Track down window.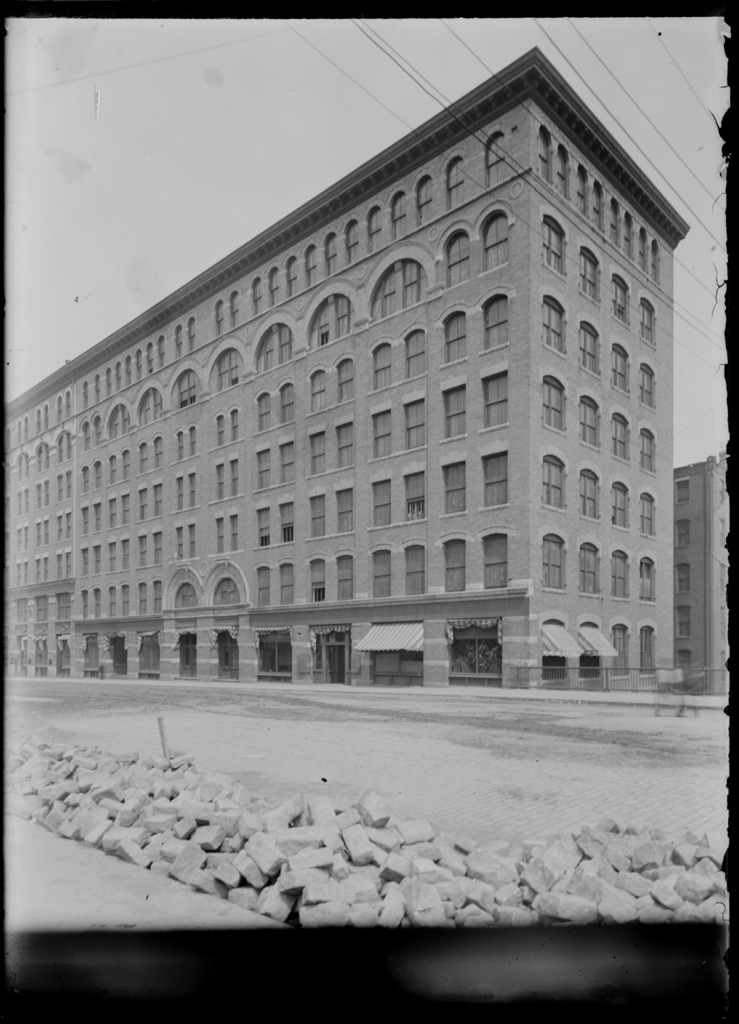
Tracked to select_region(118, 490, 130, 522).
